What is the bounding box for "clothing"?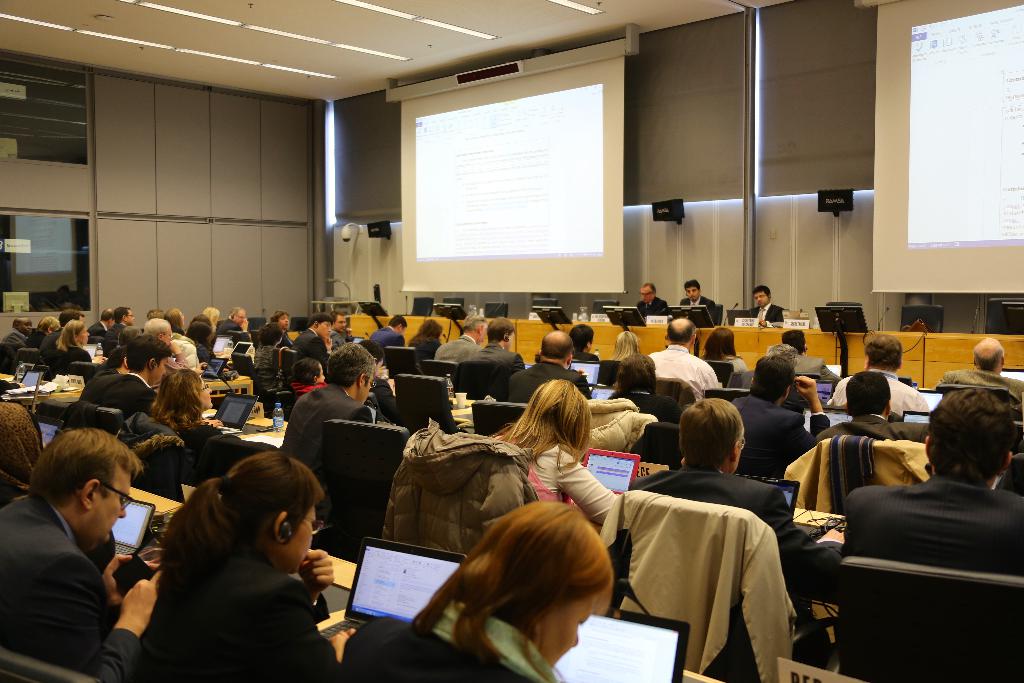
left=522, top=443, right=613, bottom=525.
